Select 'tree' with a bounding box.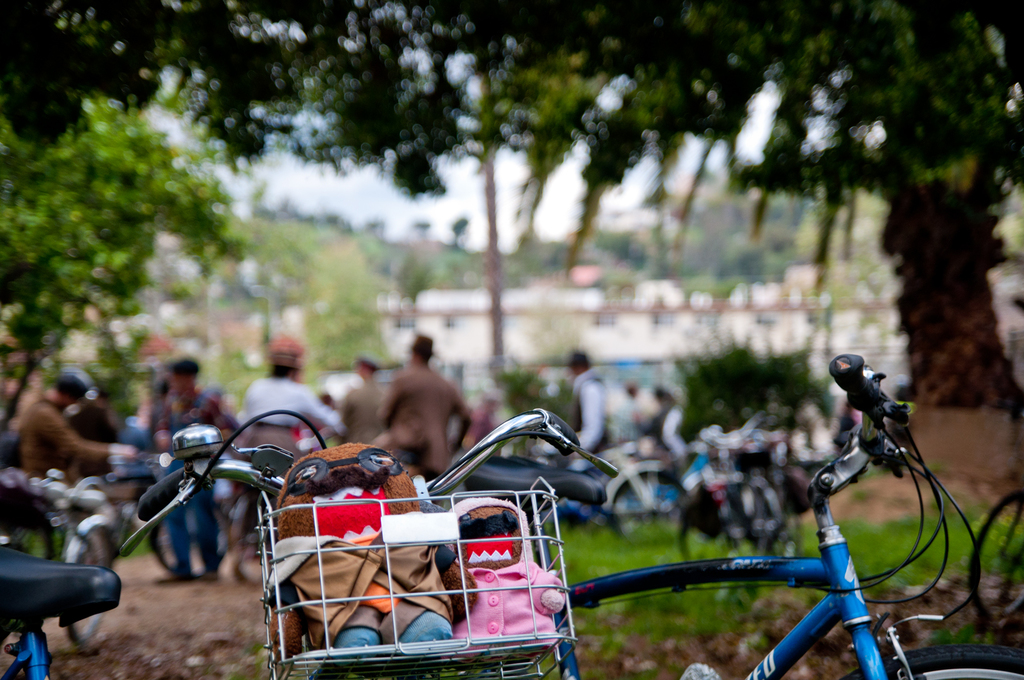
[0,0,1023,411].
